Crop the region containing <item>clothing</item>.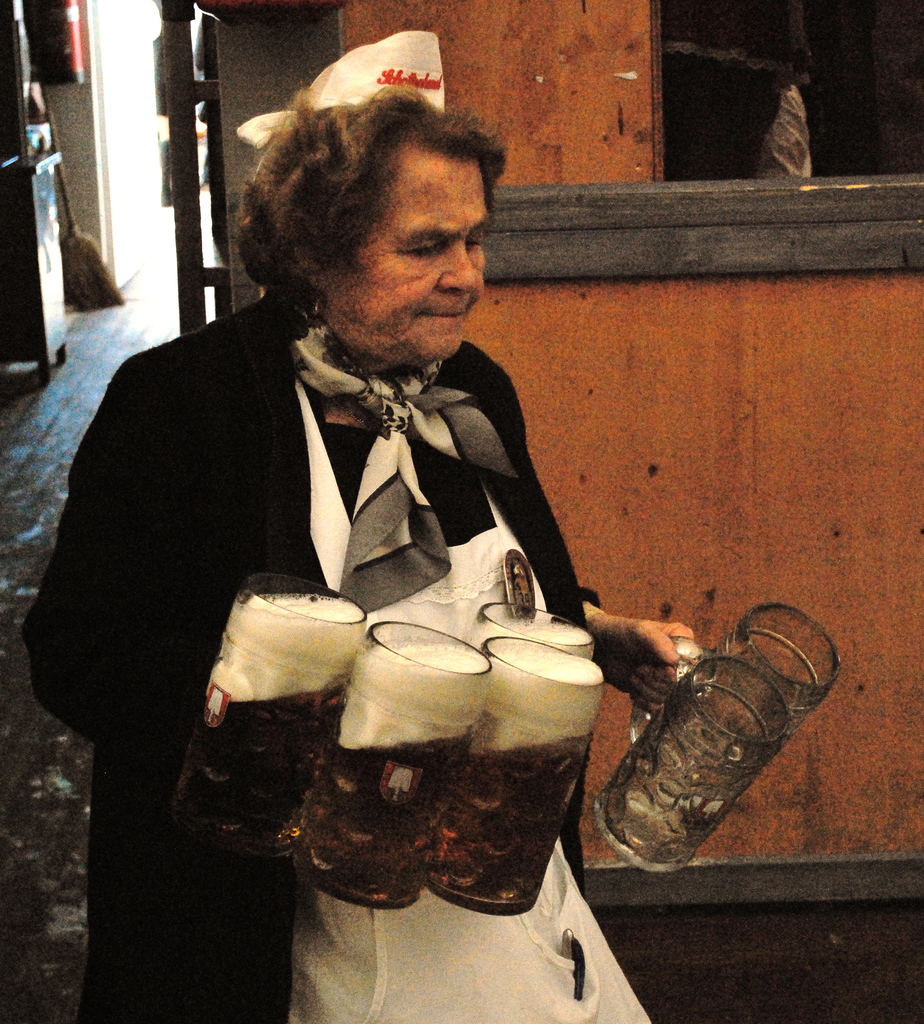
Crop region: pyautogui.locateOnScreen(76, 173, 664, 1017).
